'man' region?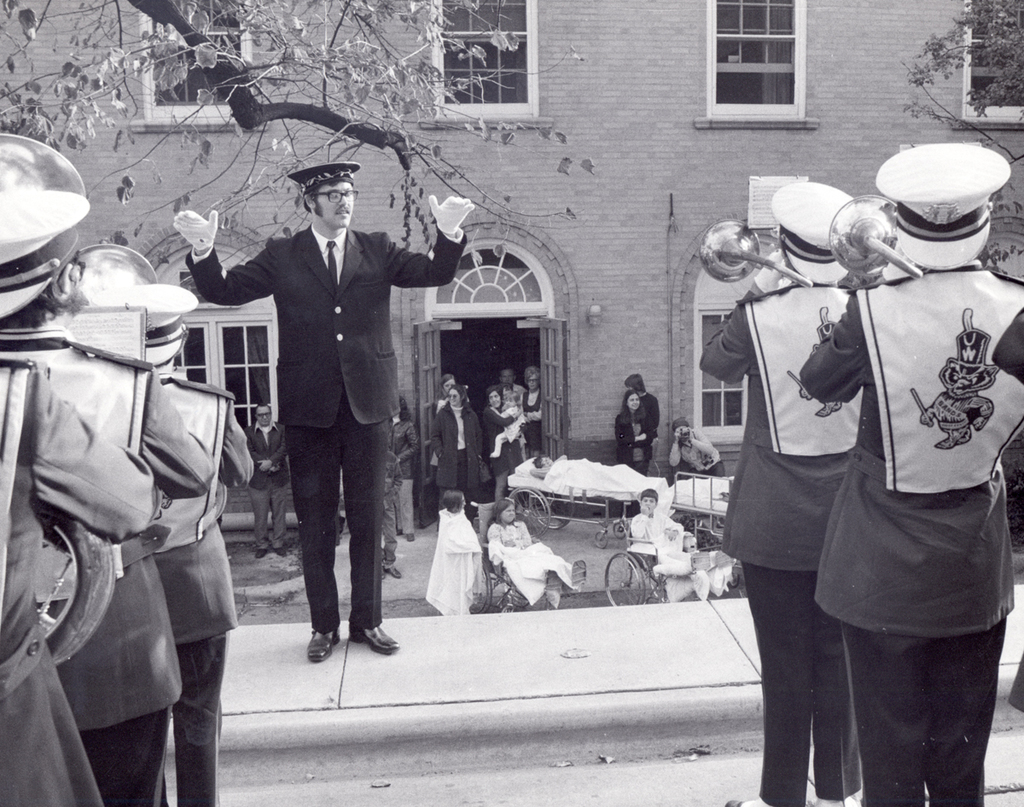
detection(243, 402, 287, 554)
